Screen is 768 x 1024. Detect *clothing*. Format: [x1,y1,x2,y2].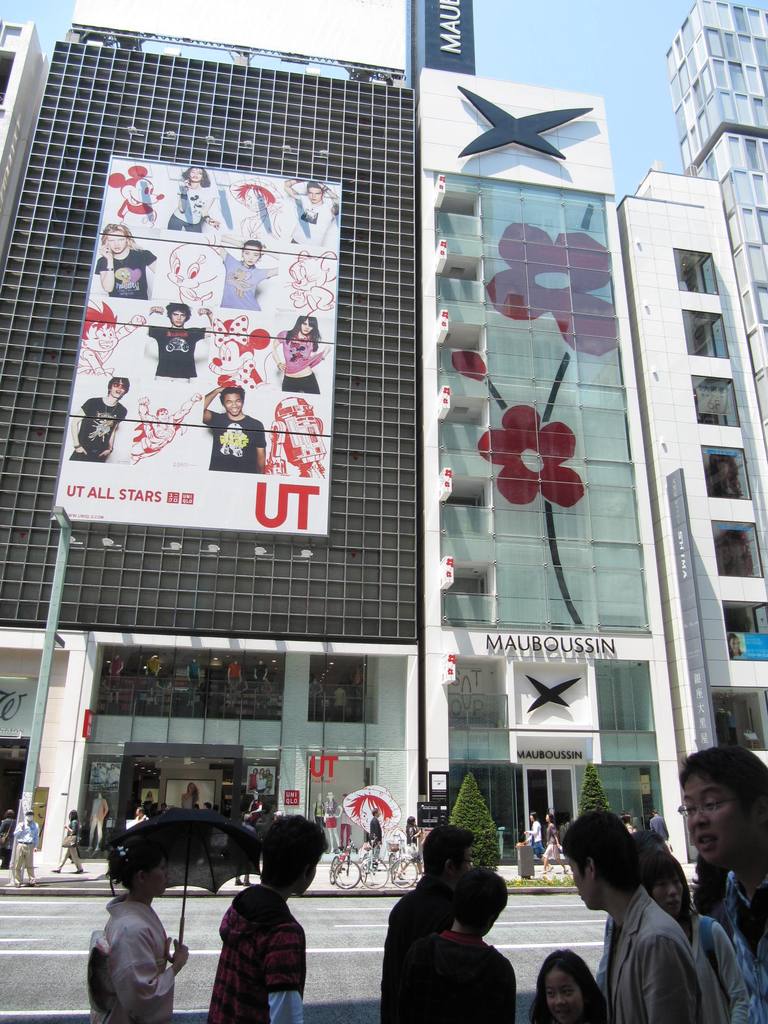
[84,908,170,1018].
